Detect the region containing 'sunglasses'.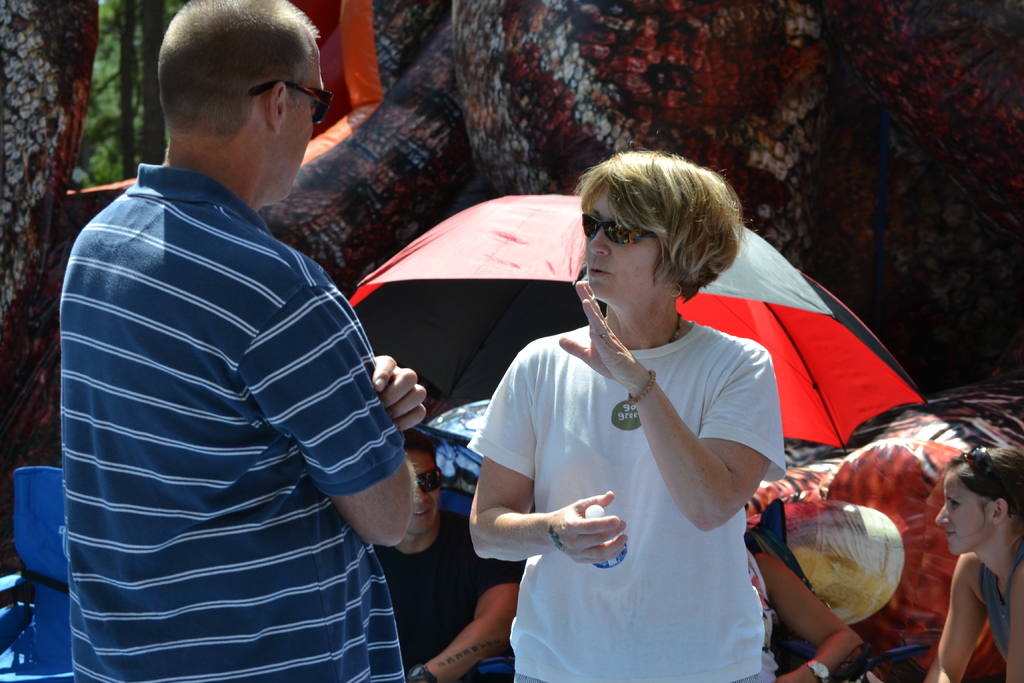
locate(562, 193, 668, 254).
